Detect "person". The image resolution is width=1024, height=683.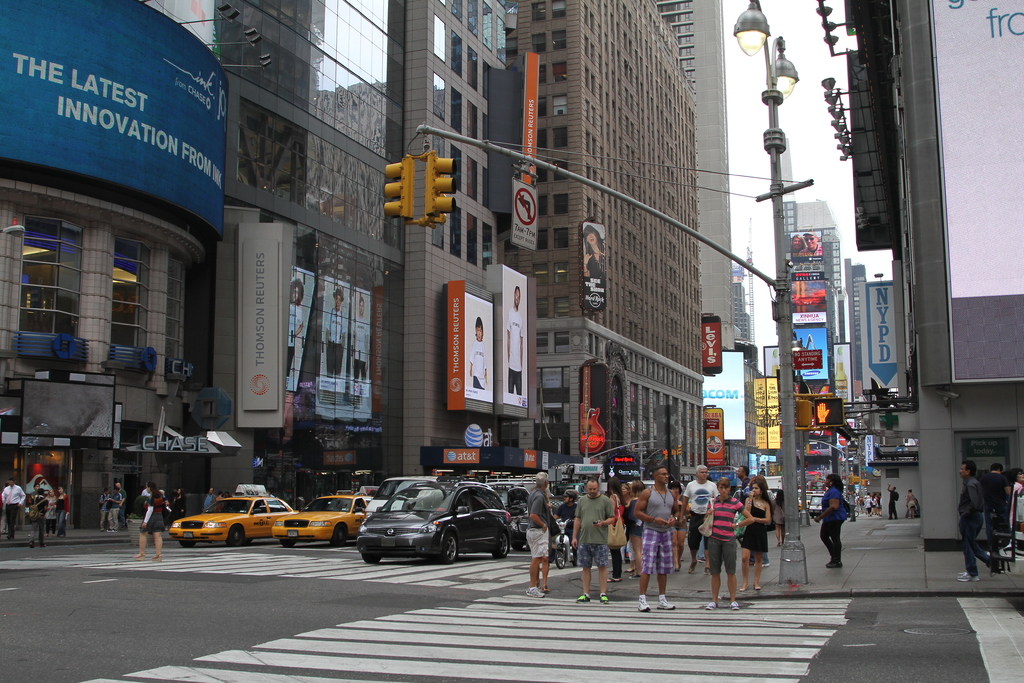
201 487 216 514.
